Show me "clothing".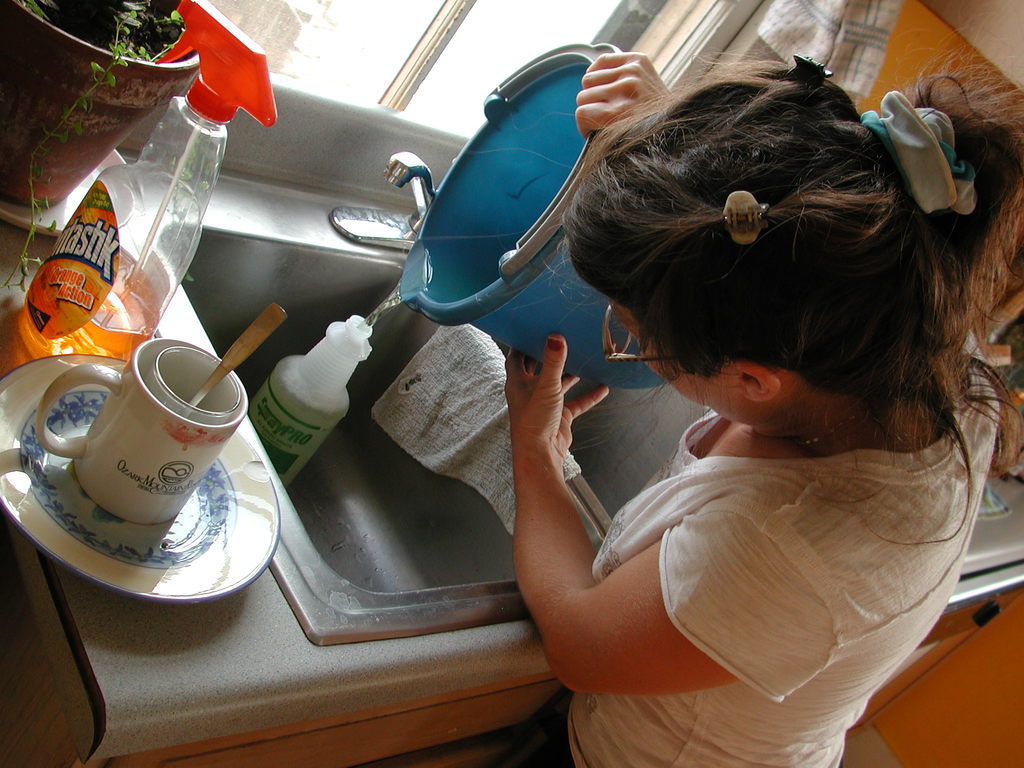
"clothing" is here: 534 314 959 767.
